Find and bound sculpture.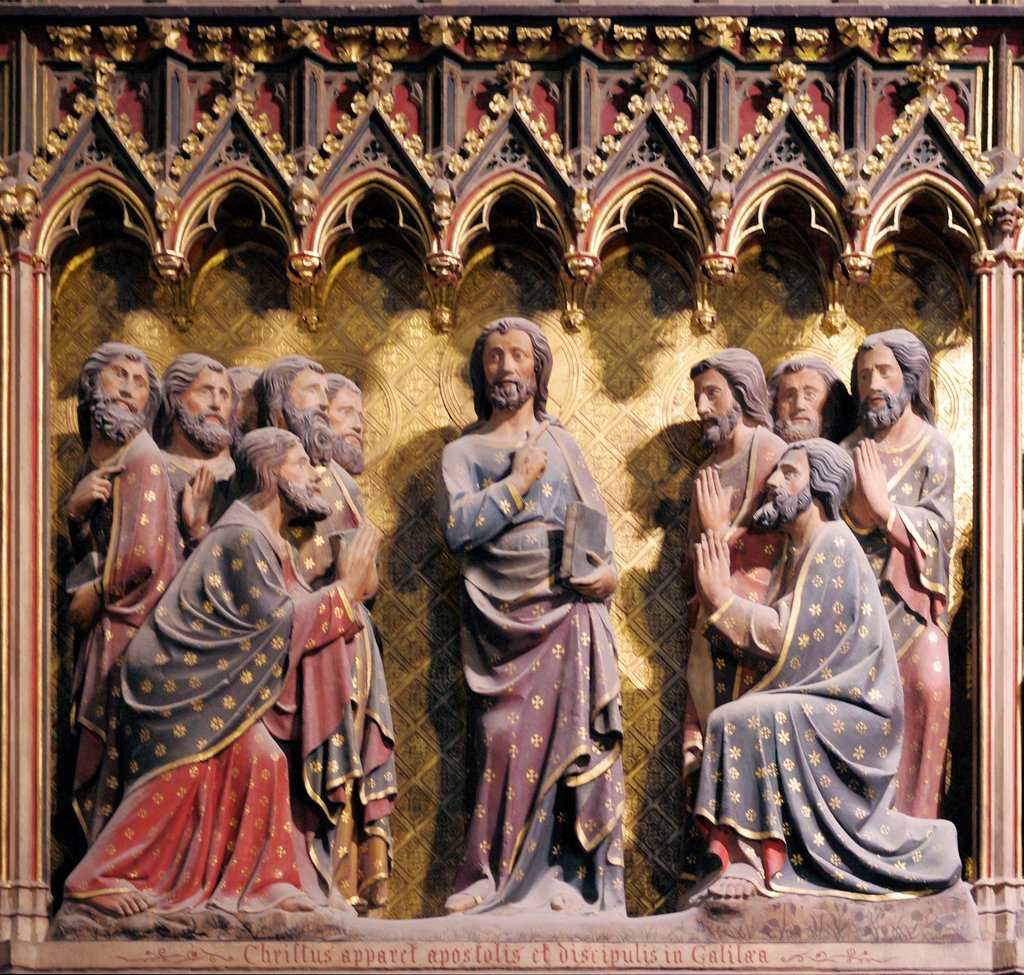
Bound: 442/316/624/917.
